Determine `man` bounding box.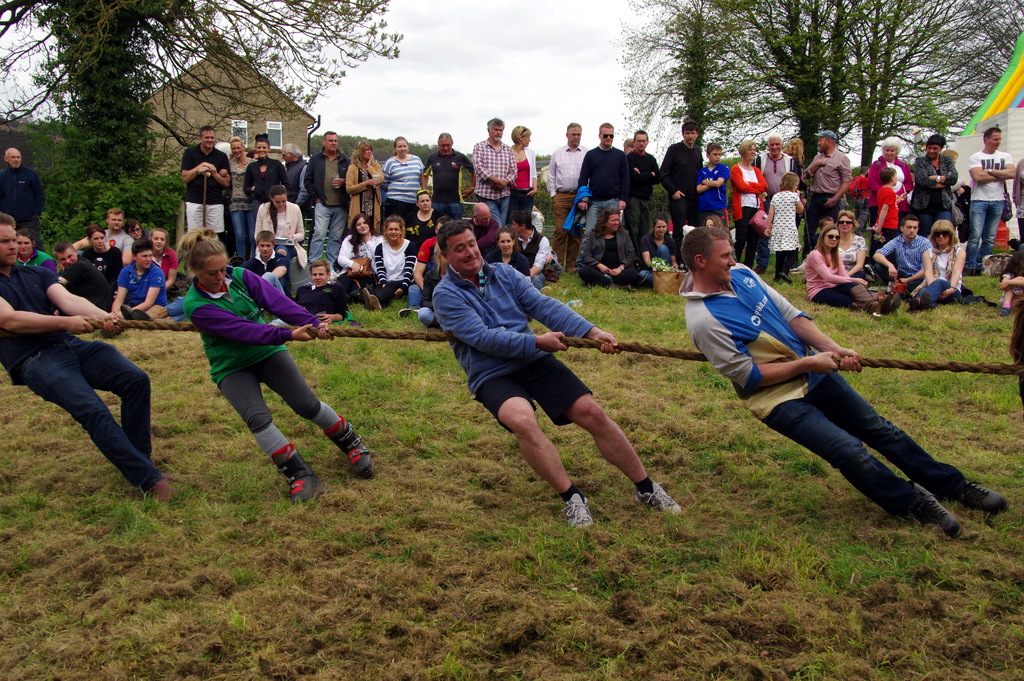
Determined: (419,132,475,223).
